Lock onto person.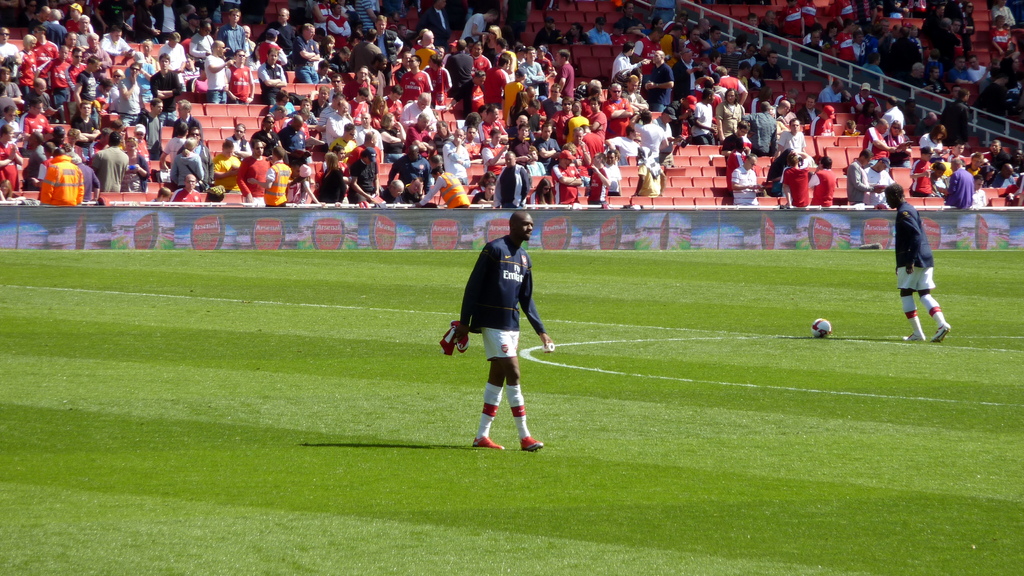
Locked: [left=353, top=111, right=385, bottom=164].
